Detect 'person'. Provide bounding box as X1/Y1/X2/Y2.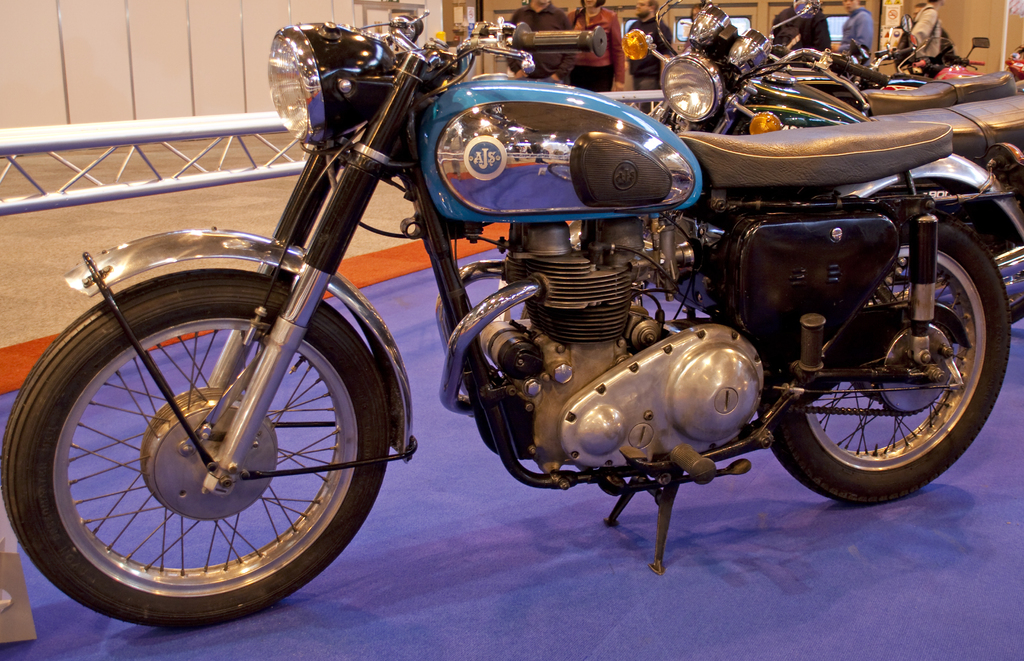
903/0/956/60.
